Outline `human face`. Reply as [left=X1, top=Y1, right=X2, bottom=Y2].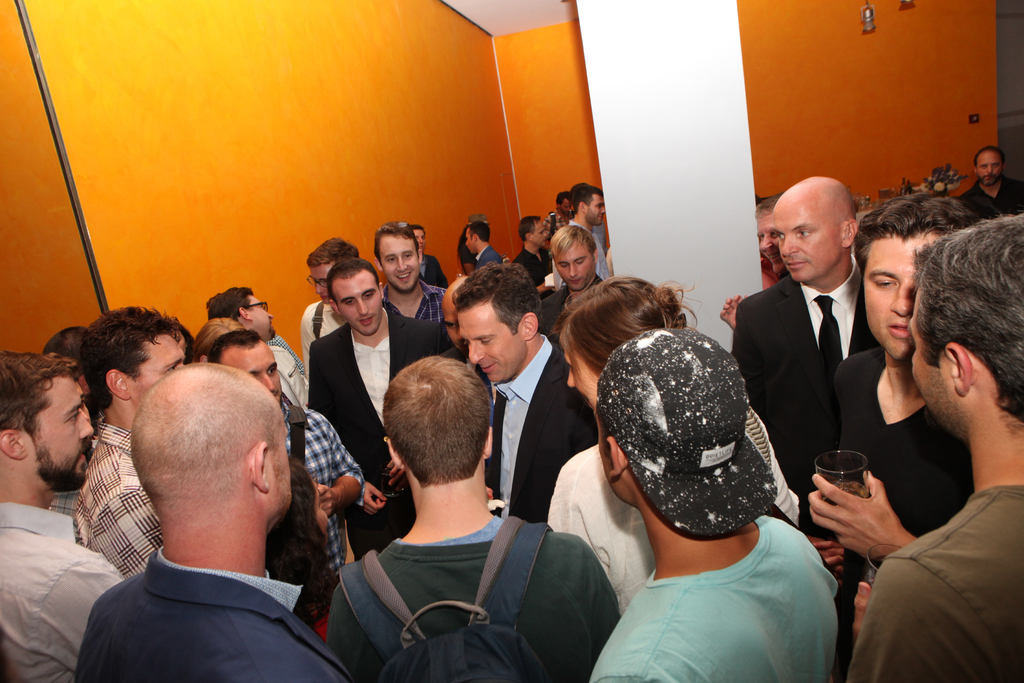
[left=858, top=220, right=934, bottom=363].
